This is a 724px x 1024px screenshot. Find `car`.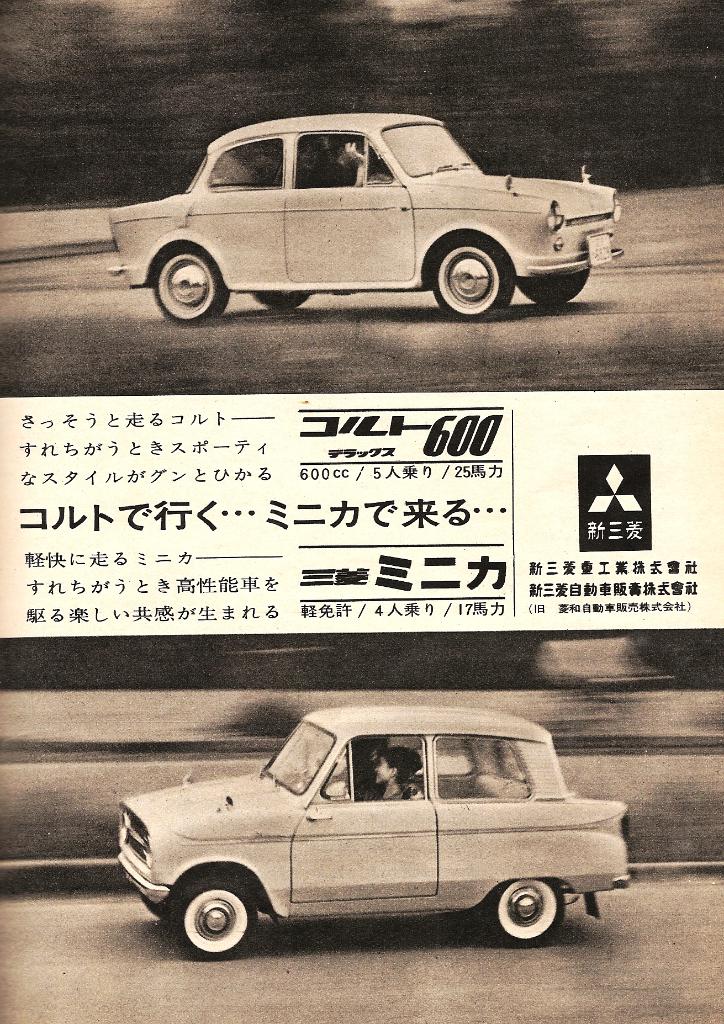
Bounding box: (x1=116, y1=711, x2=627, y2=961).
